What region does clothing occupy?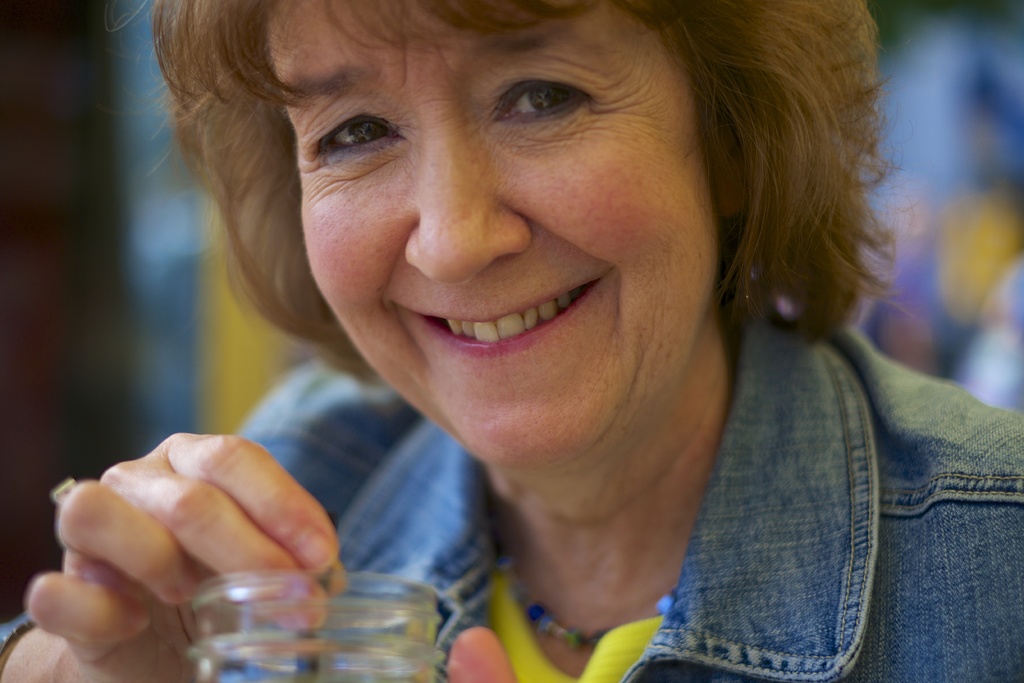
bbox(0, 283, 1023, 682).
